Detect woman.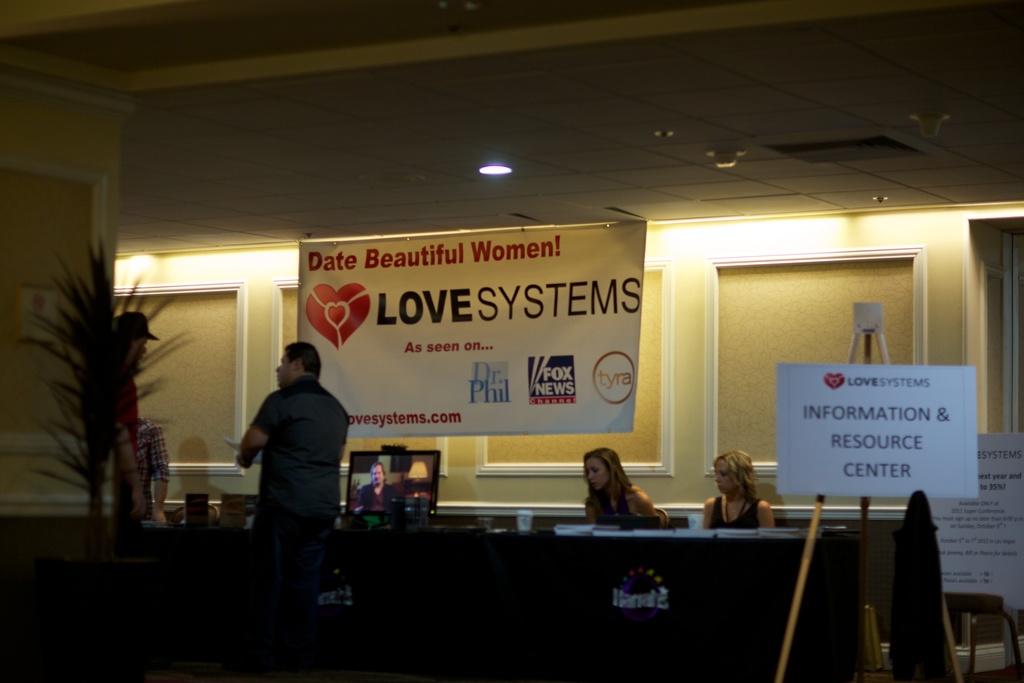
Detected at bbox(711, 453, 779, 534).
